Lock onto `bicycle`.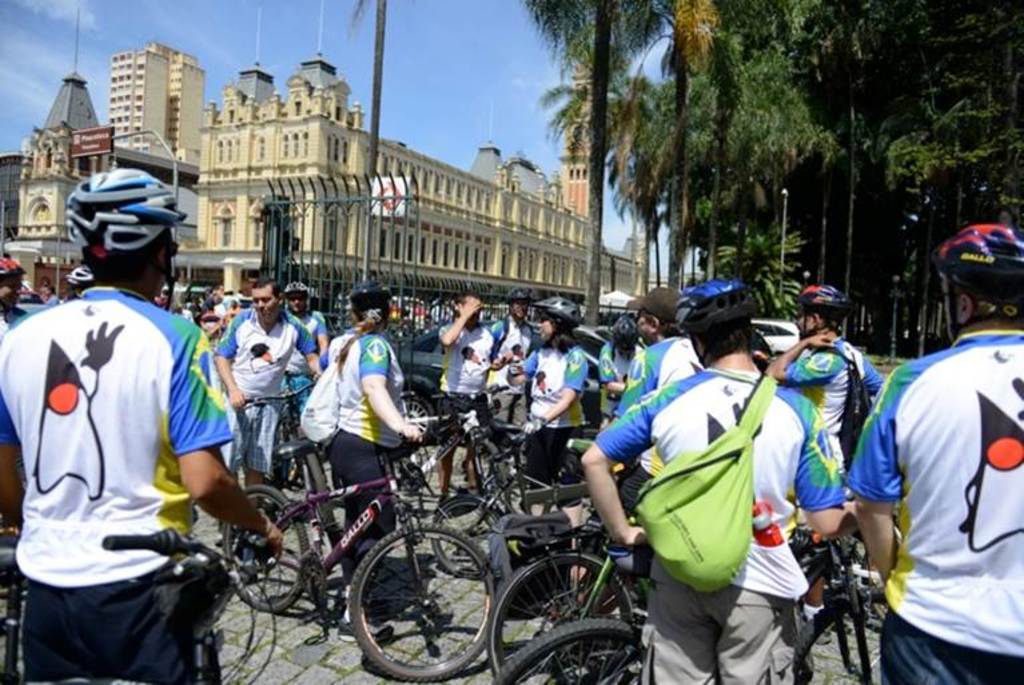
Locked: [x1=383, y1=407, x2=526, y2=574].
